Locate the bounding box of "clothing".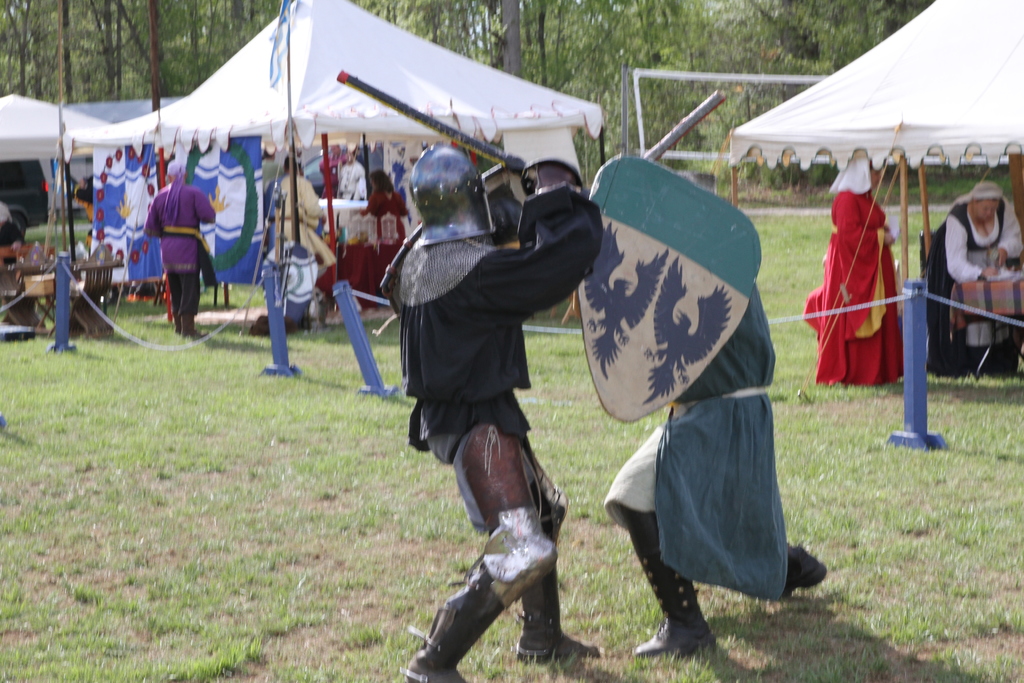
Bounding box: [140,158,216,329].
